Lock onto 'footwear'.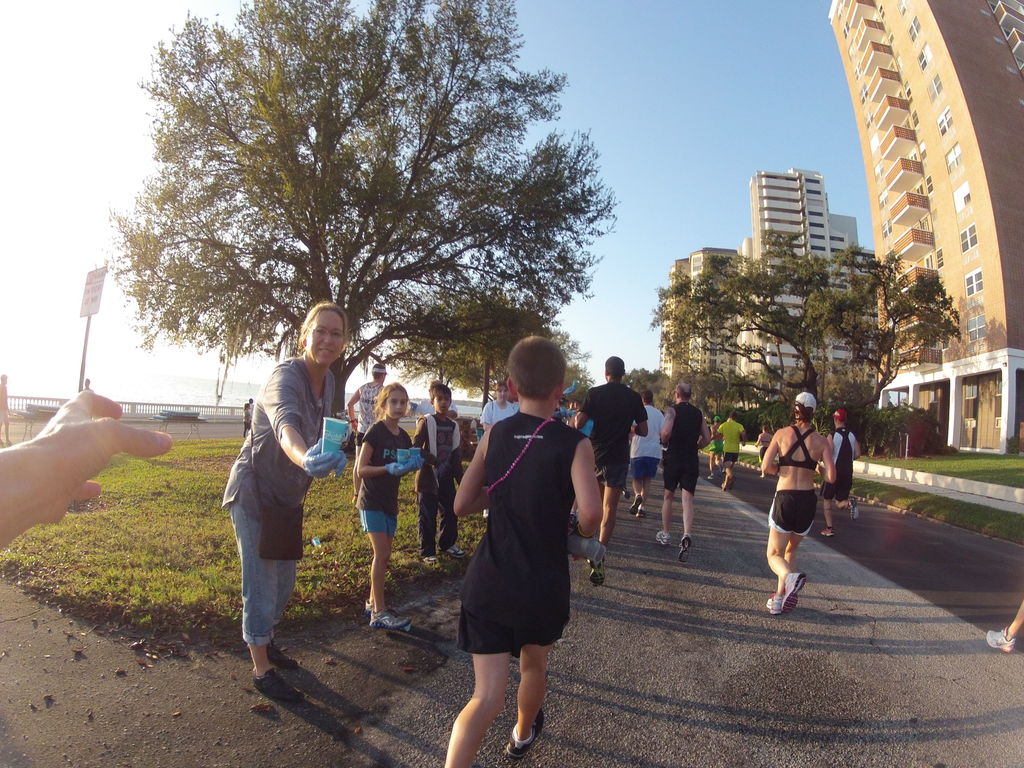
Locked: <bbox>443, 540, 465, 557</bbox>.
